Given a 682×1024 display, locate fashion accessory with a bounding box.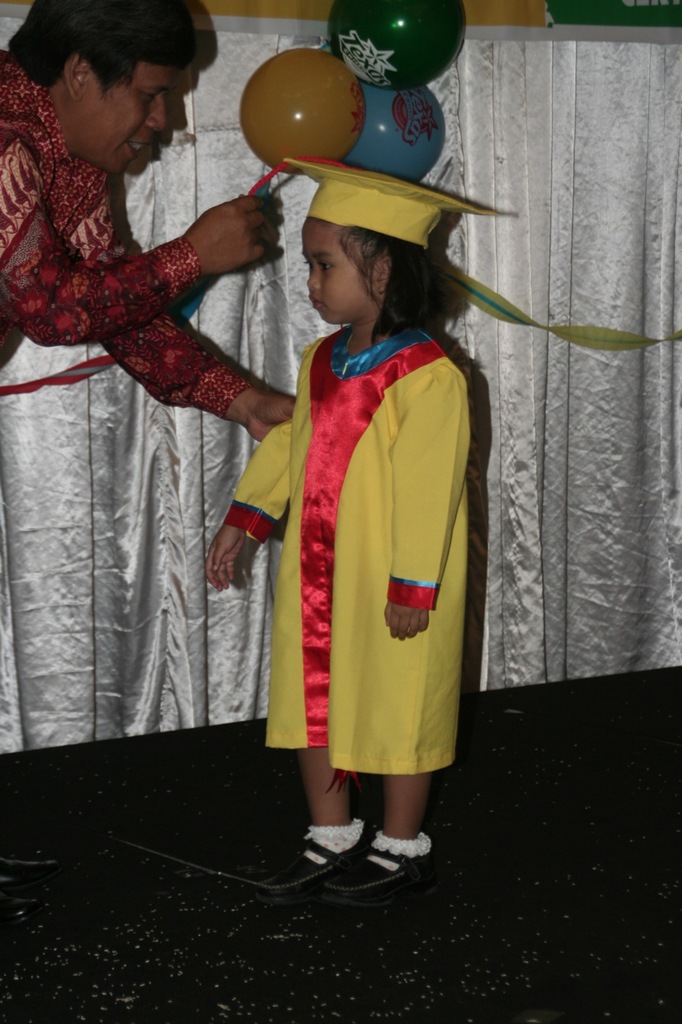
Located: 277, 160, 492, 255.
